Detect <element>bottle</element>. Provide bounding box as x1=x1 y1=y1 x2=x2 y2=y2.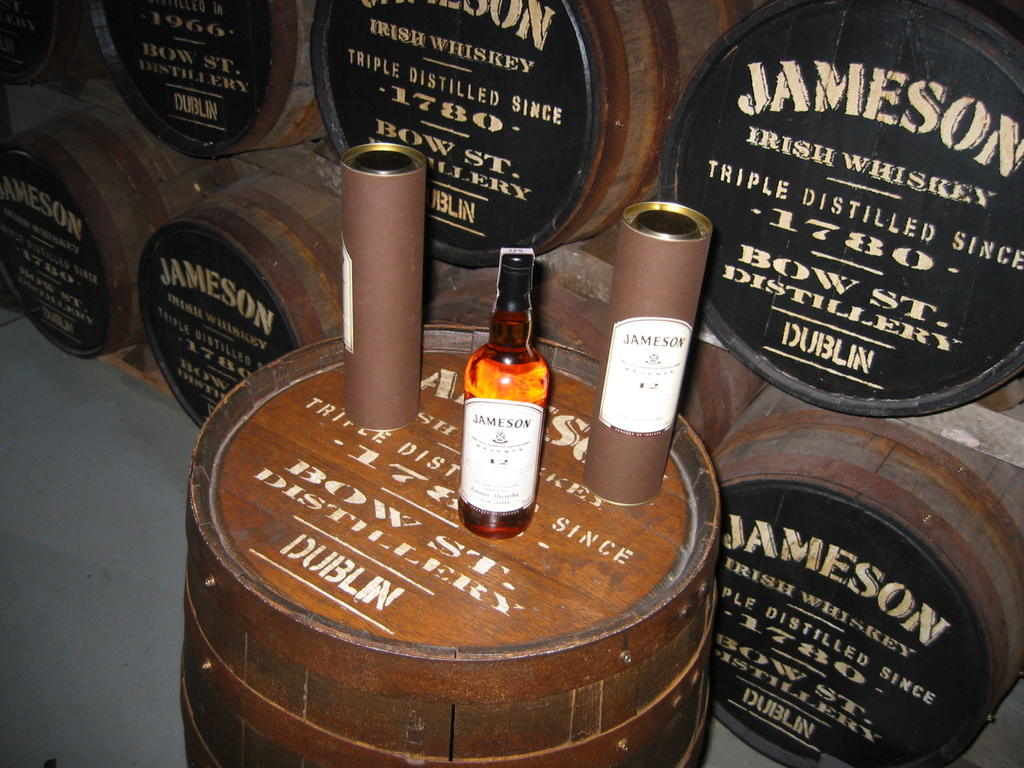
x1=339 y1=141 x2=430 y2=433.
